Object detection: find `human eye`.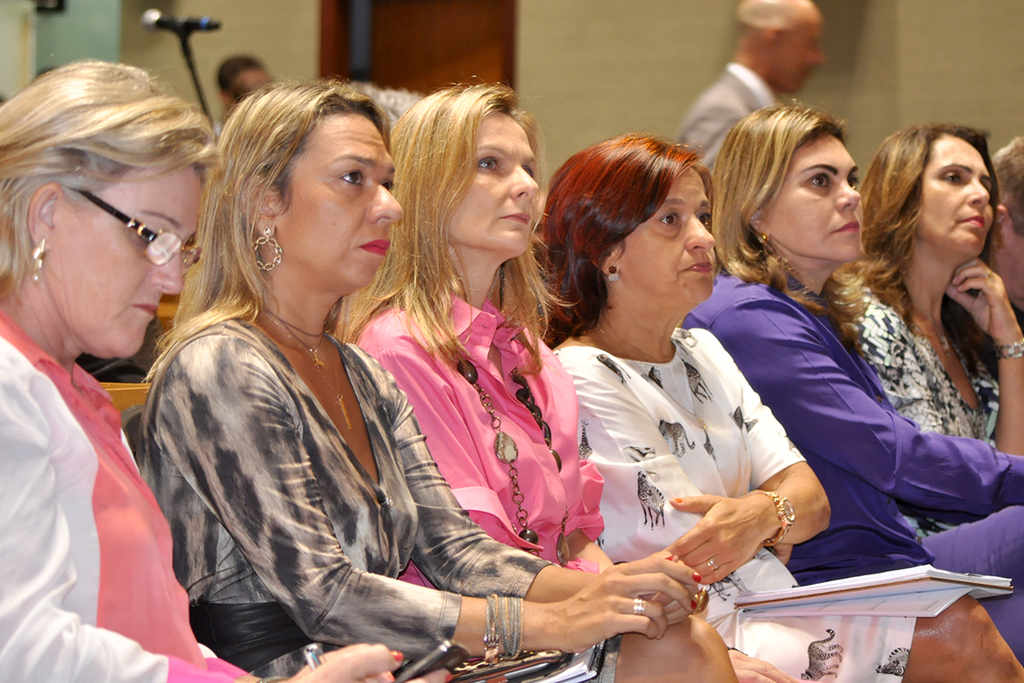
(939, 166, 963, 188).
